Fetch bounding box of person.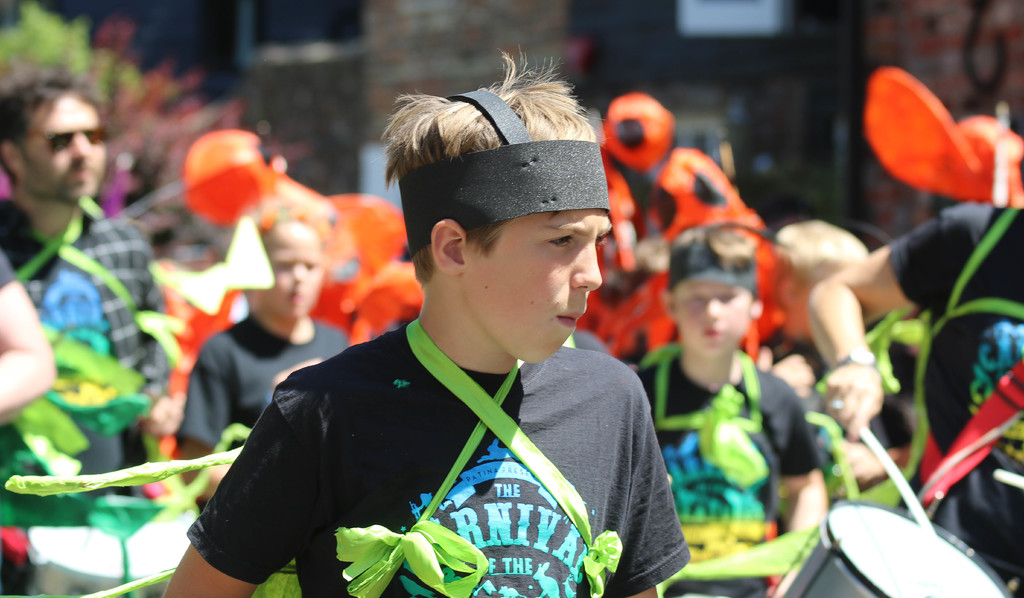
Bbox: [167,55,687,597].
